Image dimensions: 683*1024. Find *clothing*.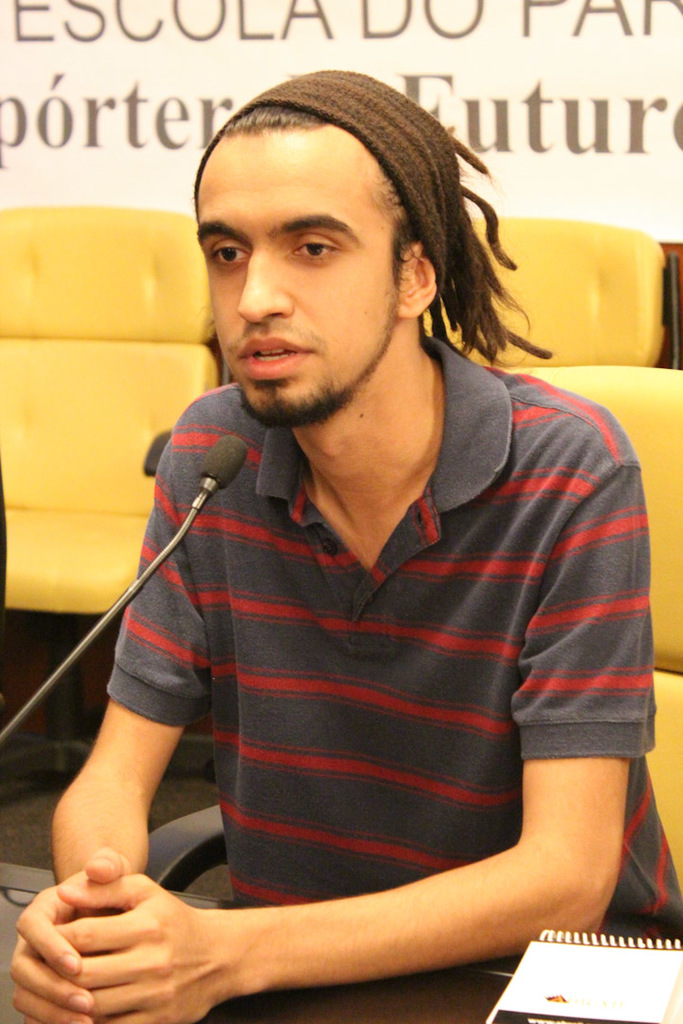
138:453:622:930.
